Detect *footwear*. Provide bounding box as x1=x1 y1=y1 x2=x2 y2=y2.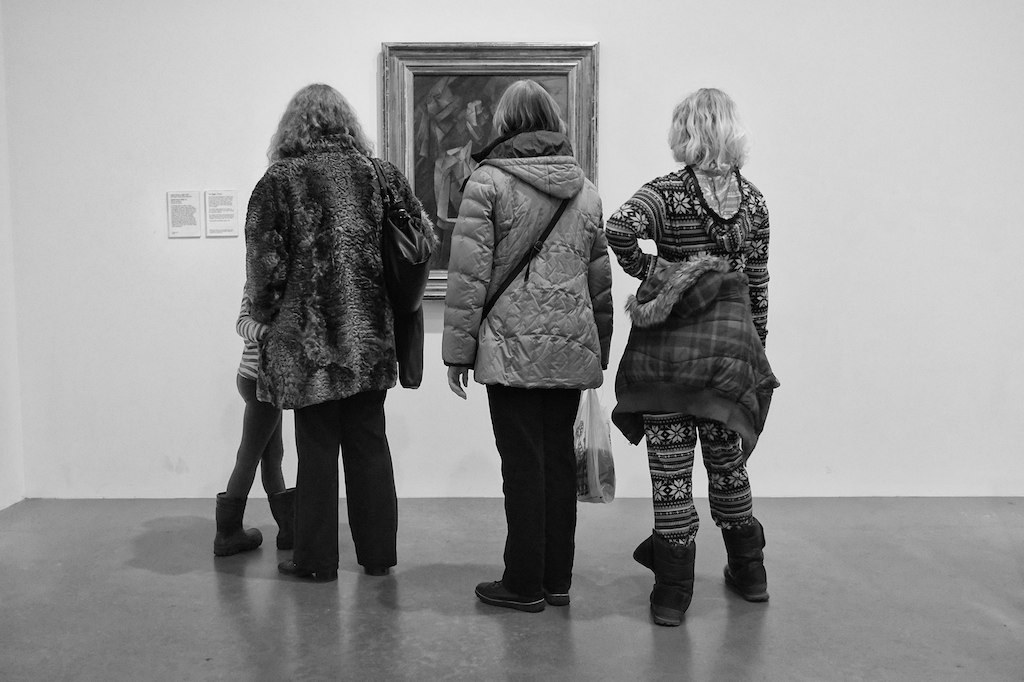
x1=272 y1=487 x2=299 y2=549.
